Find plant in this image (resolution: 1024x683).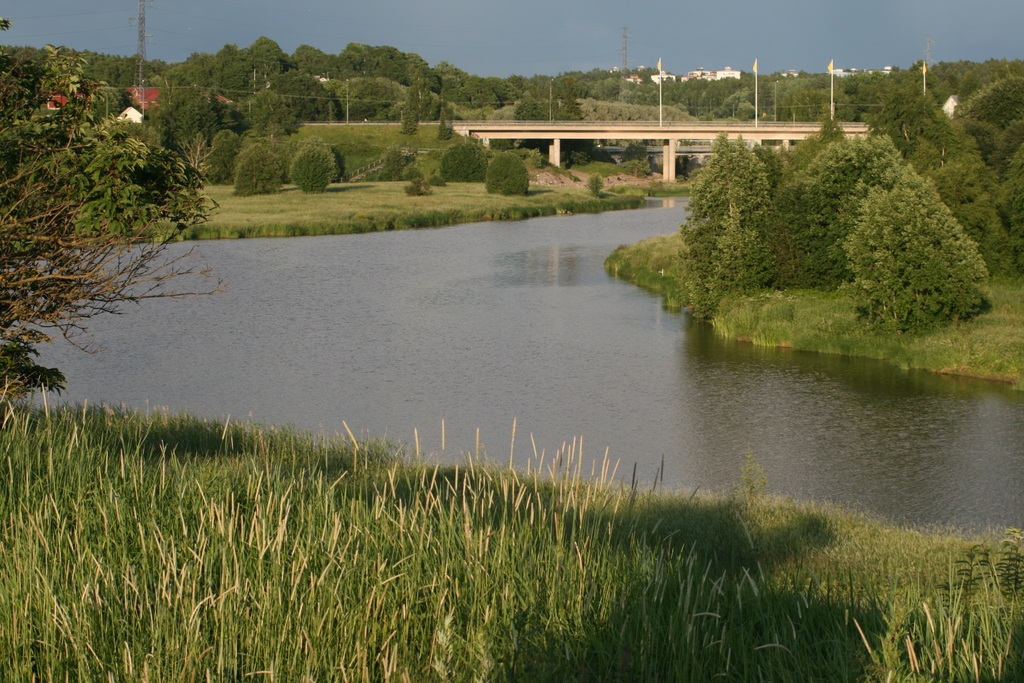
[left=234, top=145, right=285, bottom=196].
